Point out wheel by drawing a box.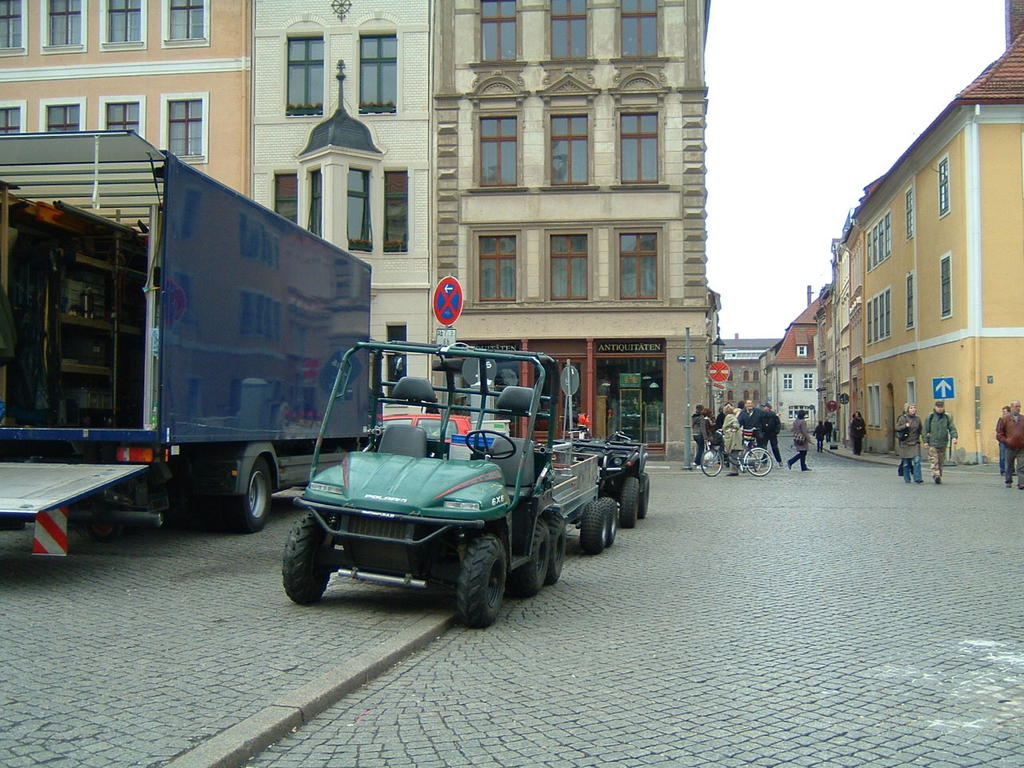
bbox=(743, 447, 770, 473).
